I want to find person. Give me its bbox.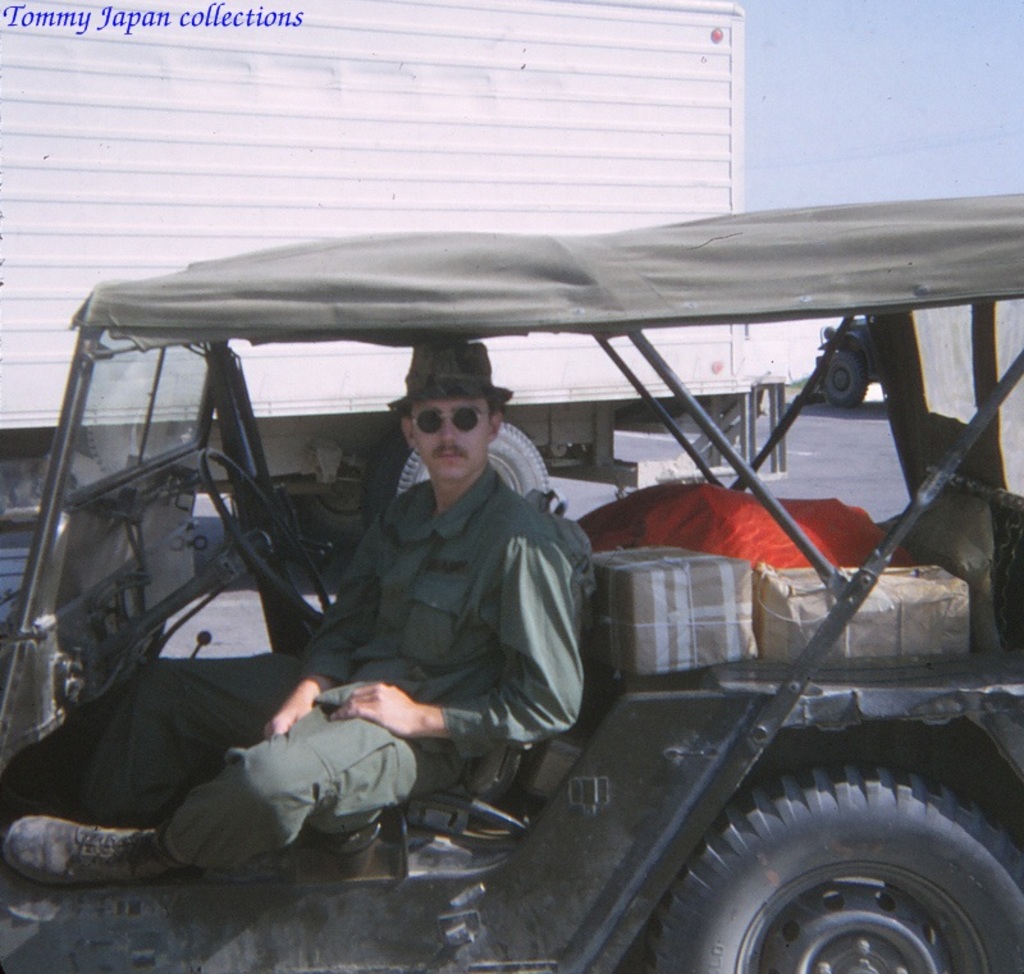
166, 340, 579, 904.
